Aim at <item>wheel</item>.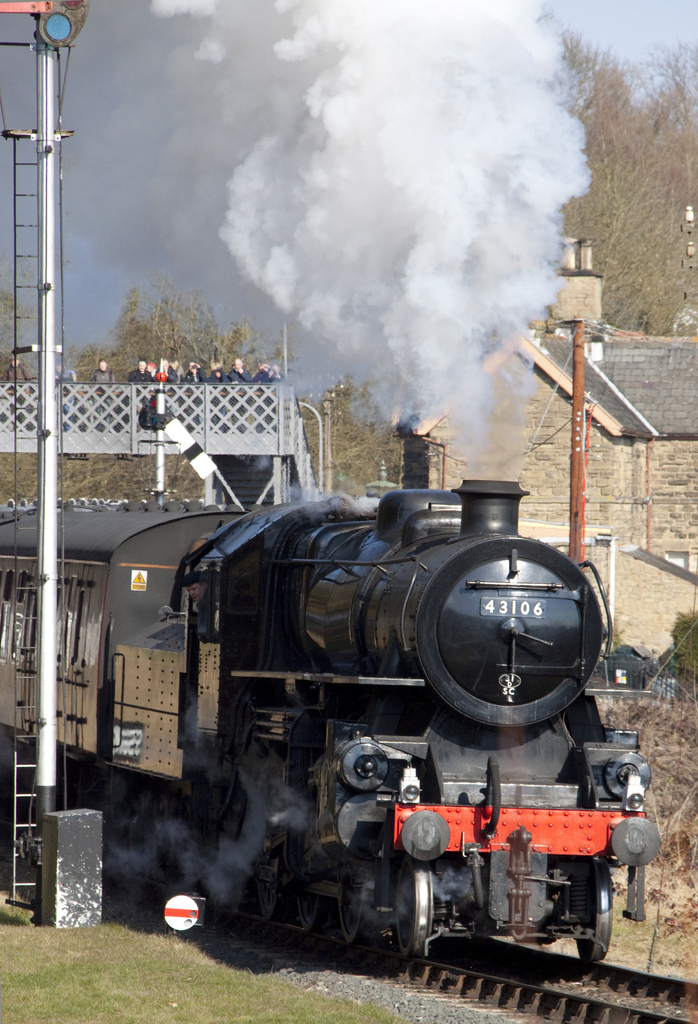
Aimed at {"x1": 576, "y1": 856, "x2": 612, "y2": 963}.
